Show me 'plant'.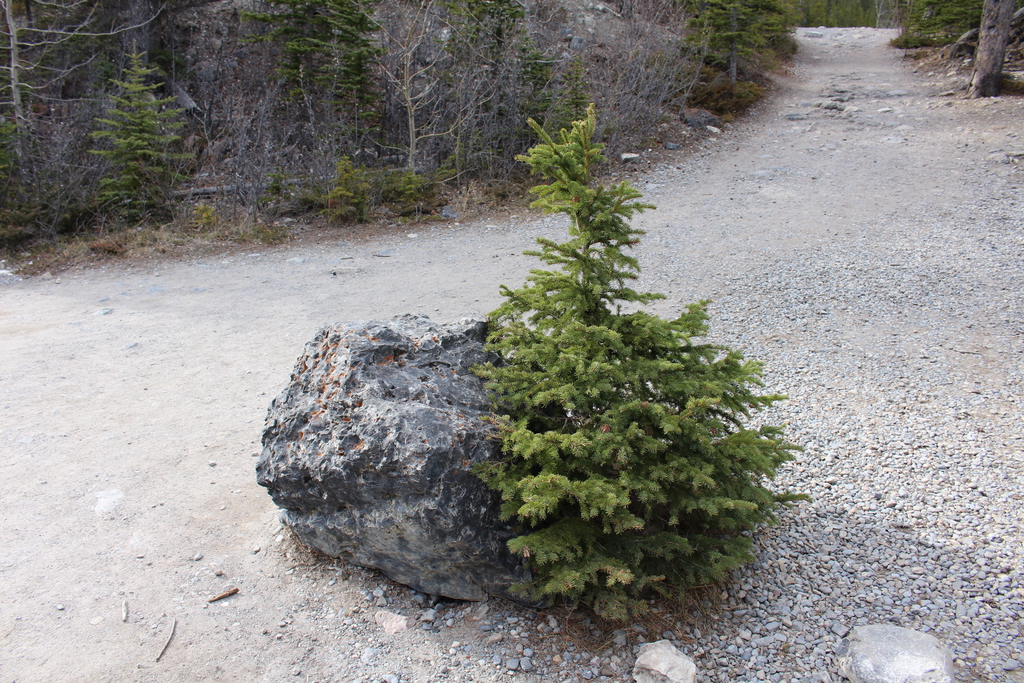
'plant' is here: rect(76, 37, 198, 239).
